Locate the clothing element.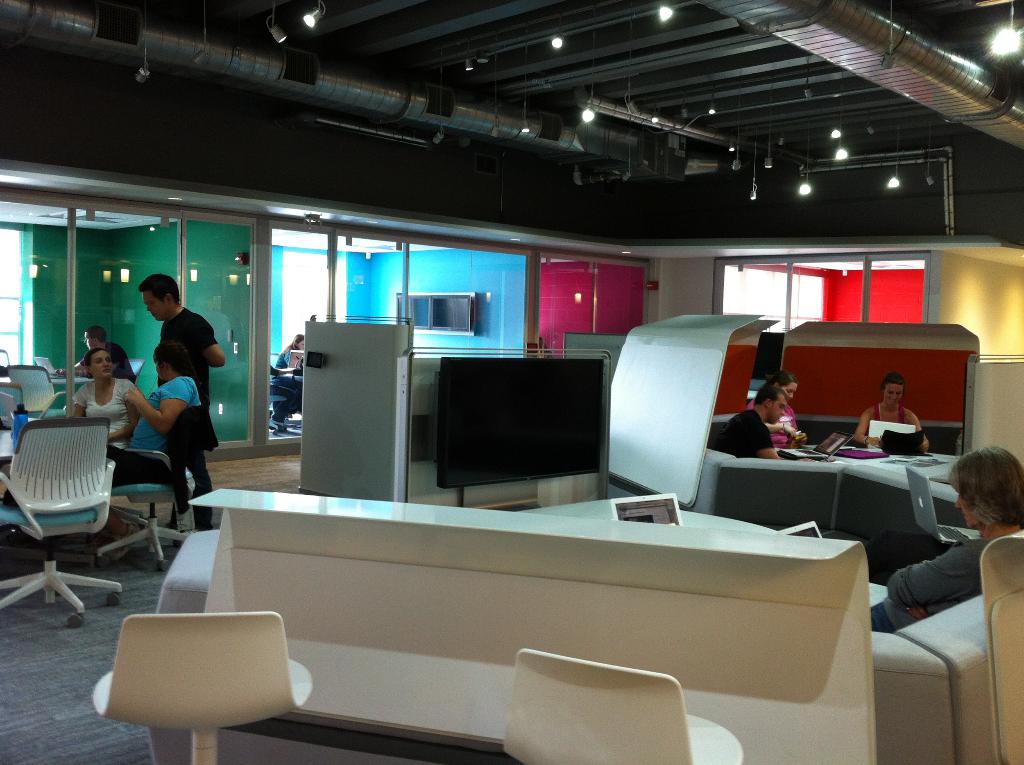
Element bbox: box(265, 365, 299, 426).
